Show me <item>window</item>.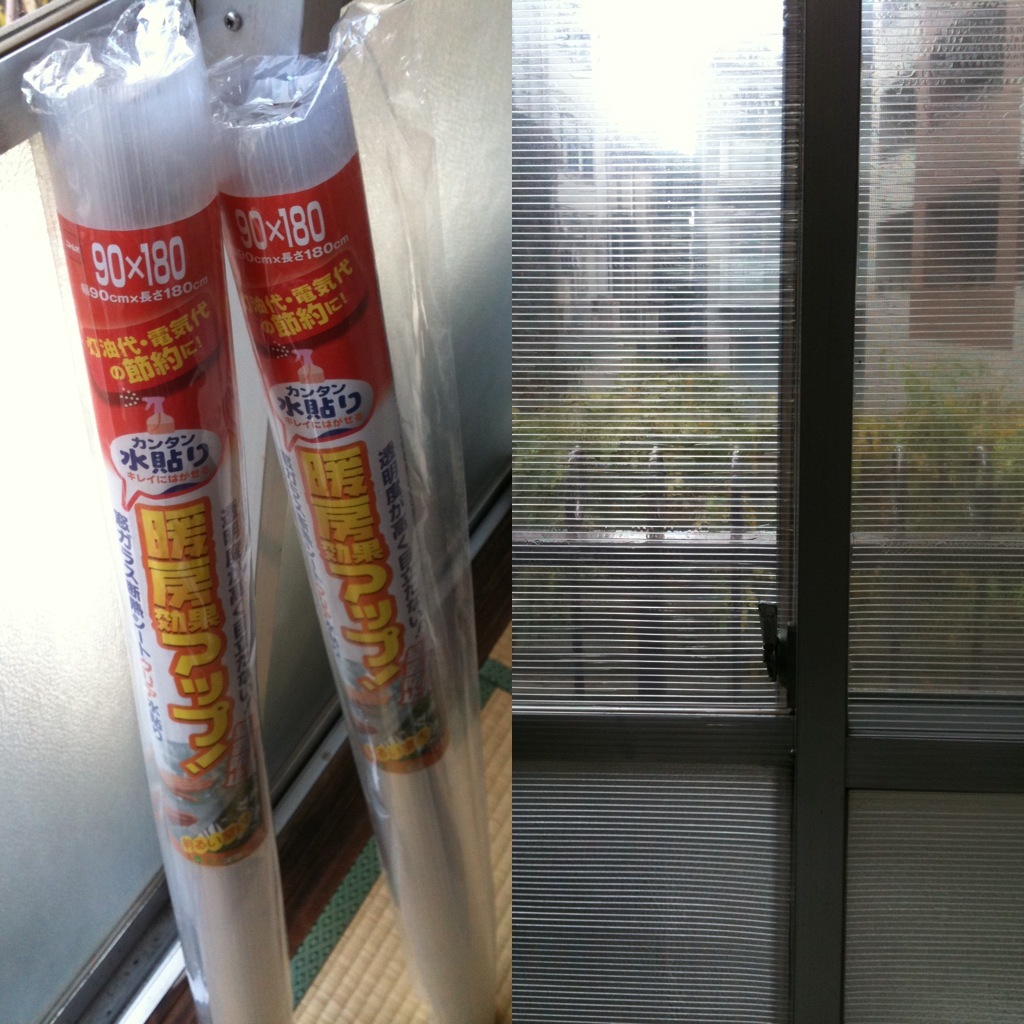
<item>window</item> is here: locate(875, 63, 921, 162).
